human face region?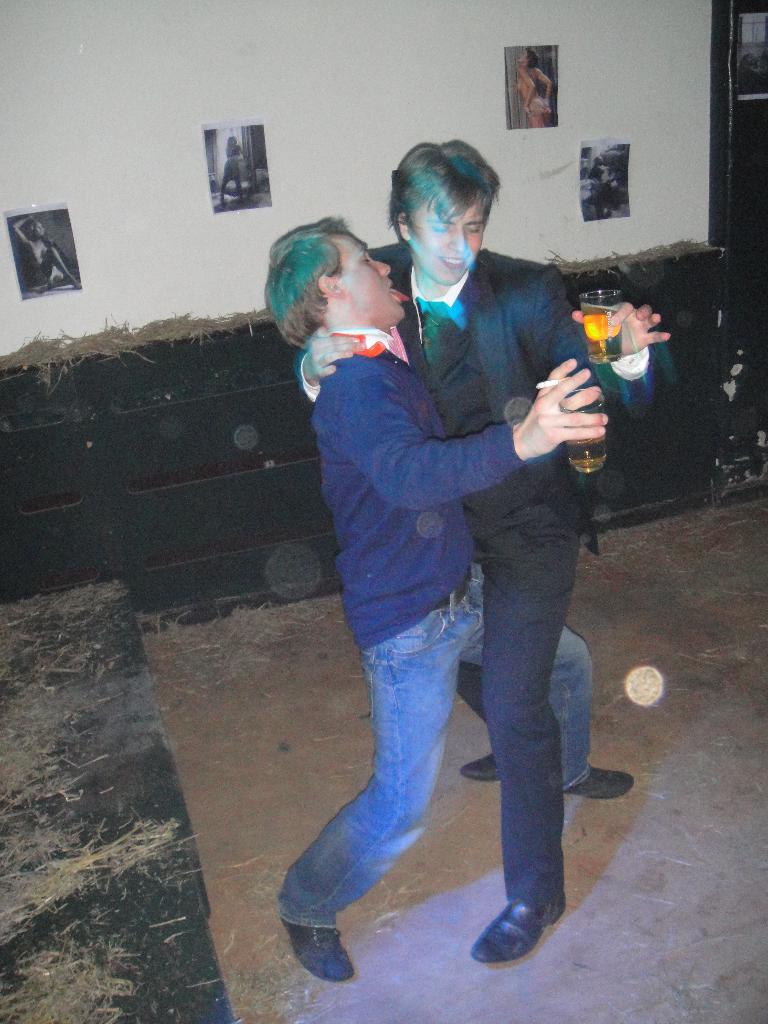
34:221:43:237
